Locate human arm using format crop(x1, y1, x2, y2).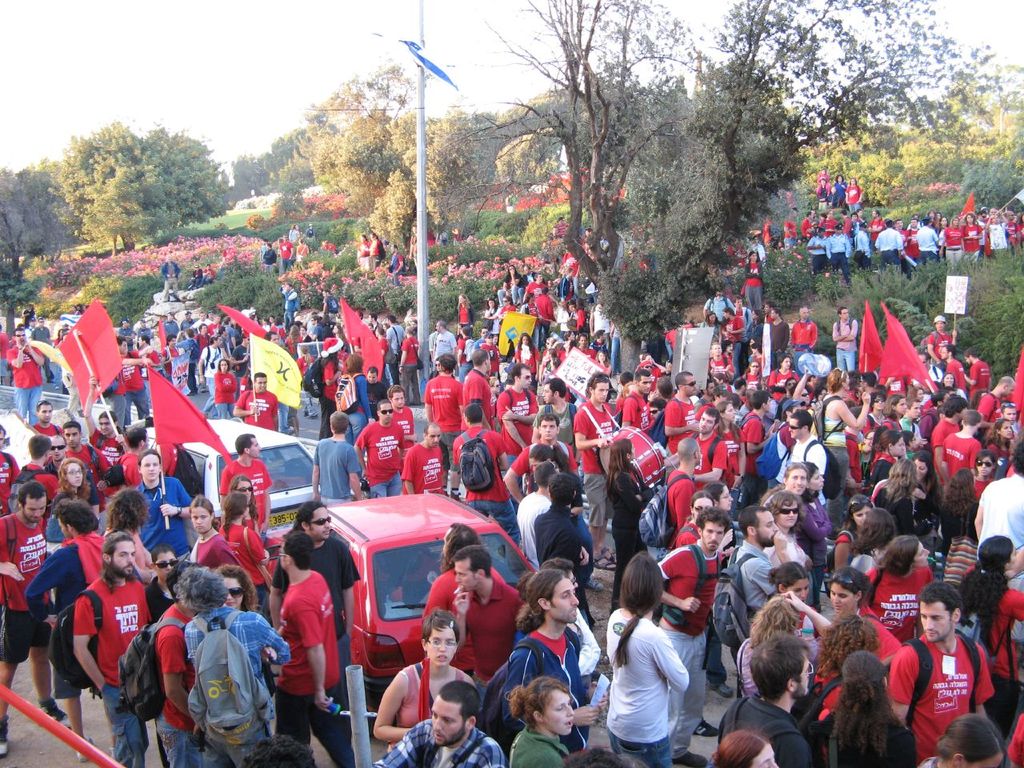
crop(787, 736, 807, 762).
